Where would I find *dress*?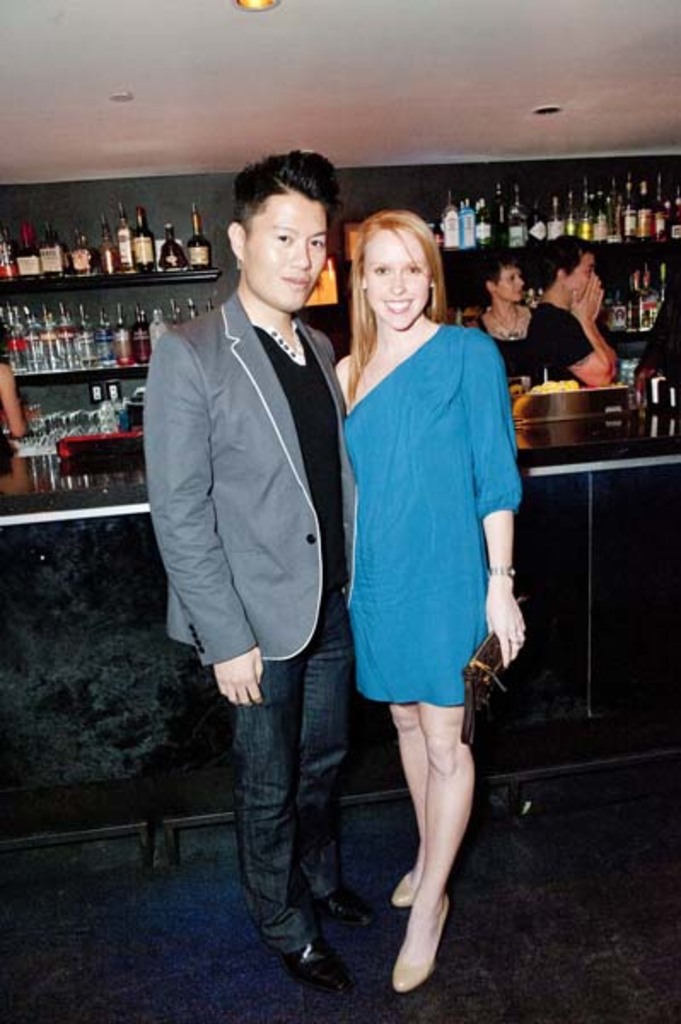
At bbox(333, 292, 519, 684).
